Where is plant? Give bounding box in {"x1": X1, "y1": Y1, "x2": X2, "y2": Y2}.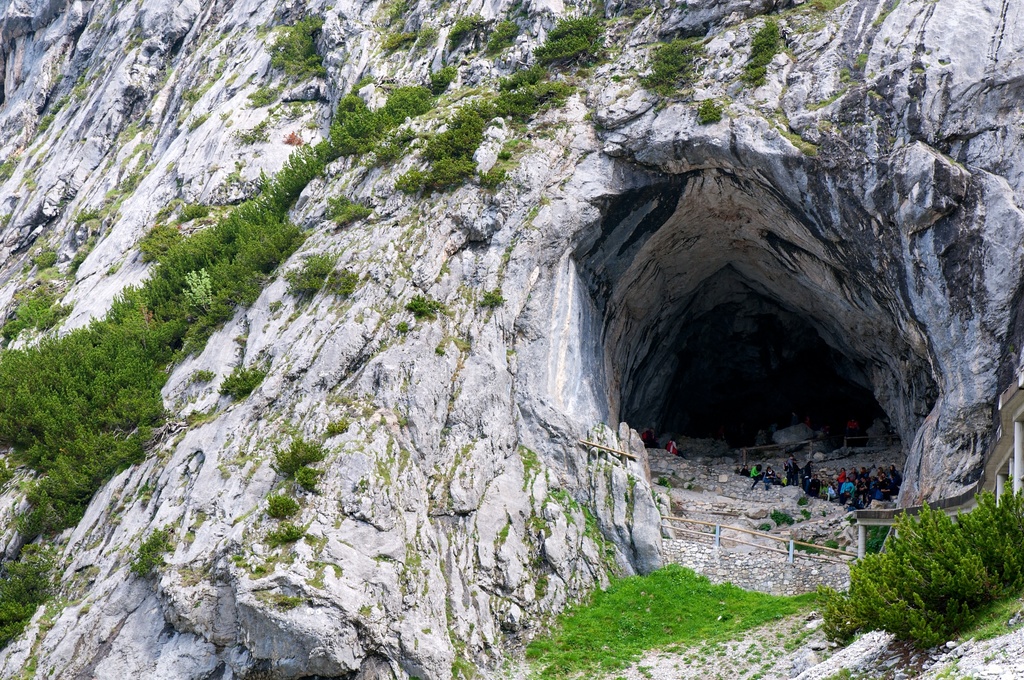
{"x1": 450, "y1": 18, "x2": 479, "y2": 36}.
